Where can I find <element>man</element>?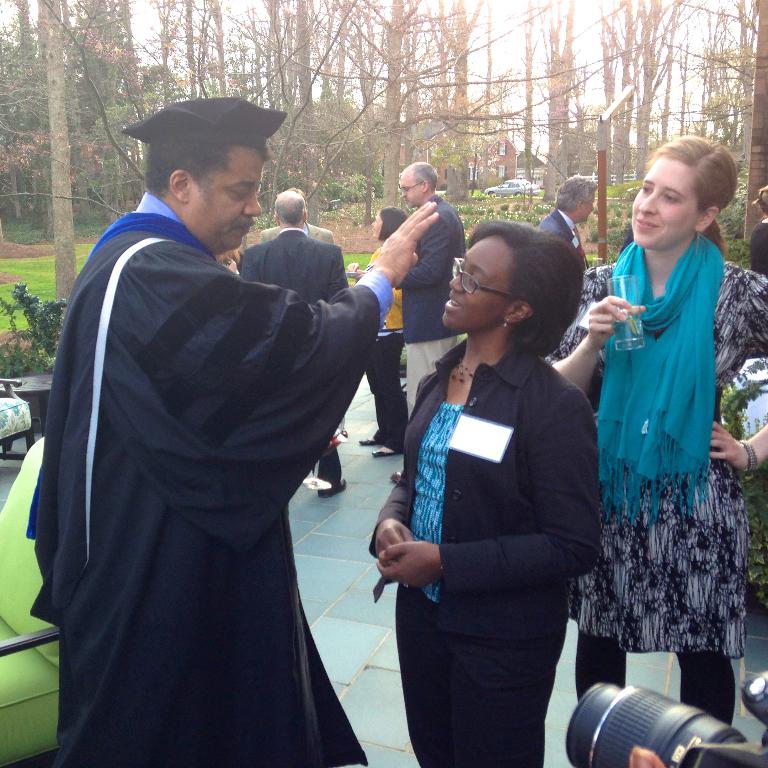
You can find it at Rect(388, 158, 472, 487).
